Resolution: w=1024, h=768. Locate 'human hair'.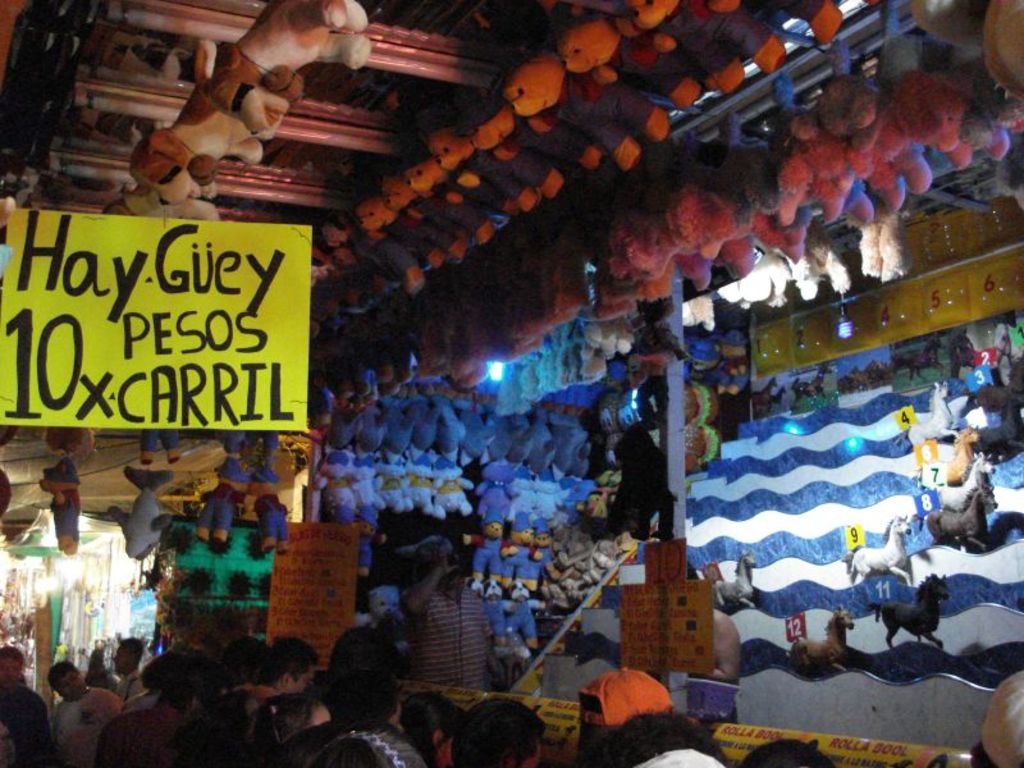
{"x1": 46, "y1": 663, "x2": 79, "y2": 690}.
